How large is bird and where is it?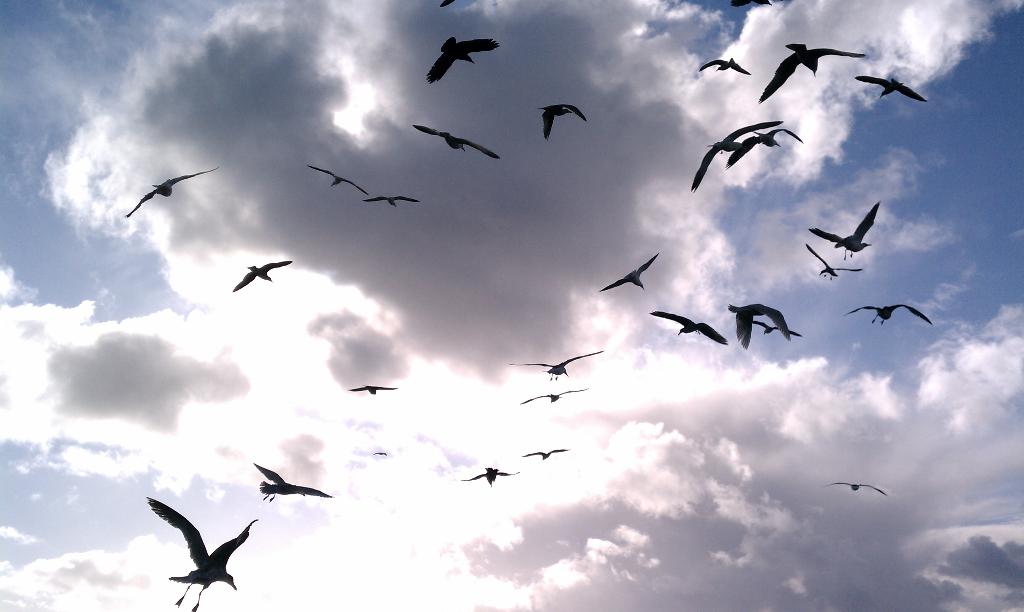
Bounding box: 539, 103, 588, 139.
